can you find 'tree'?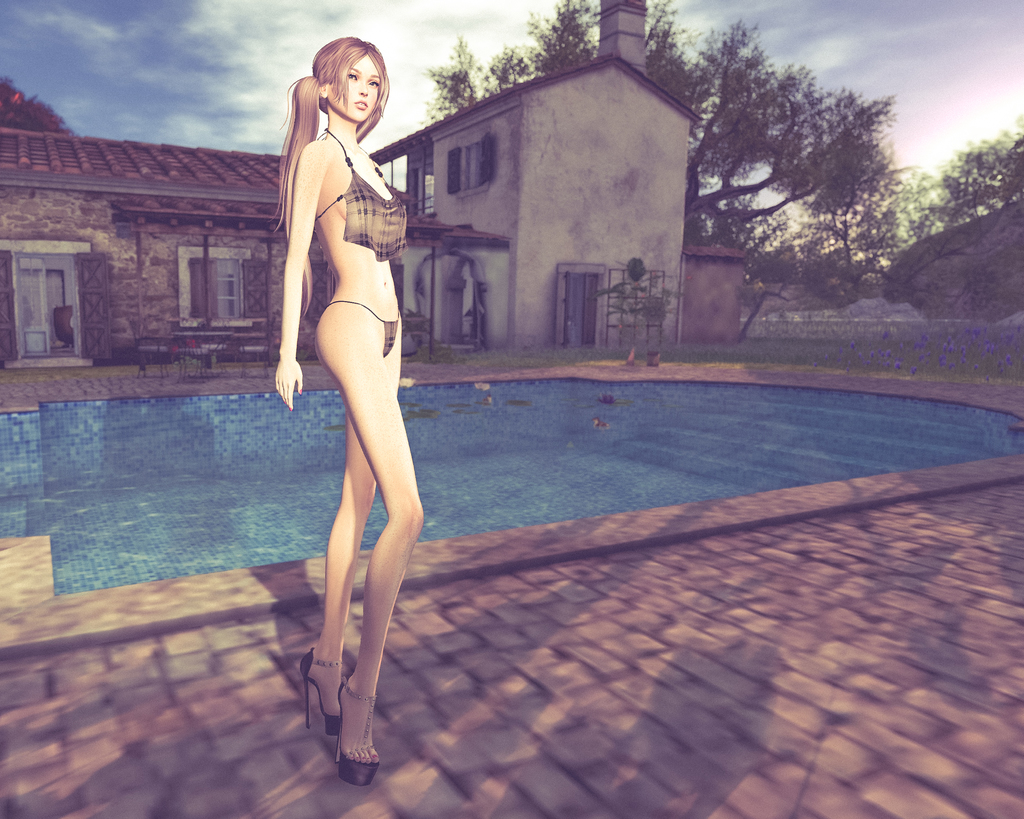
Yes, bounding box: locate(428, 0, 613, 118).
